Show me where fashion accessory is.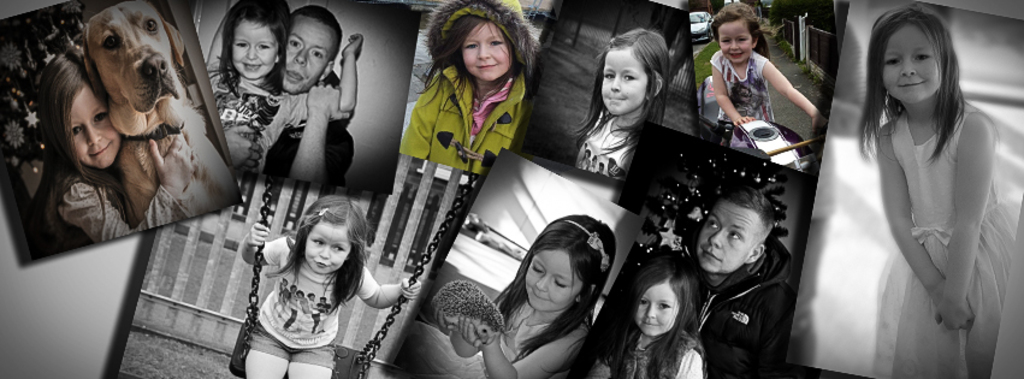
fashion accessory is at 314,209,330,219.
